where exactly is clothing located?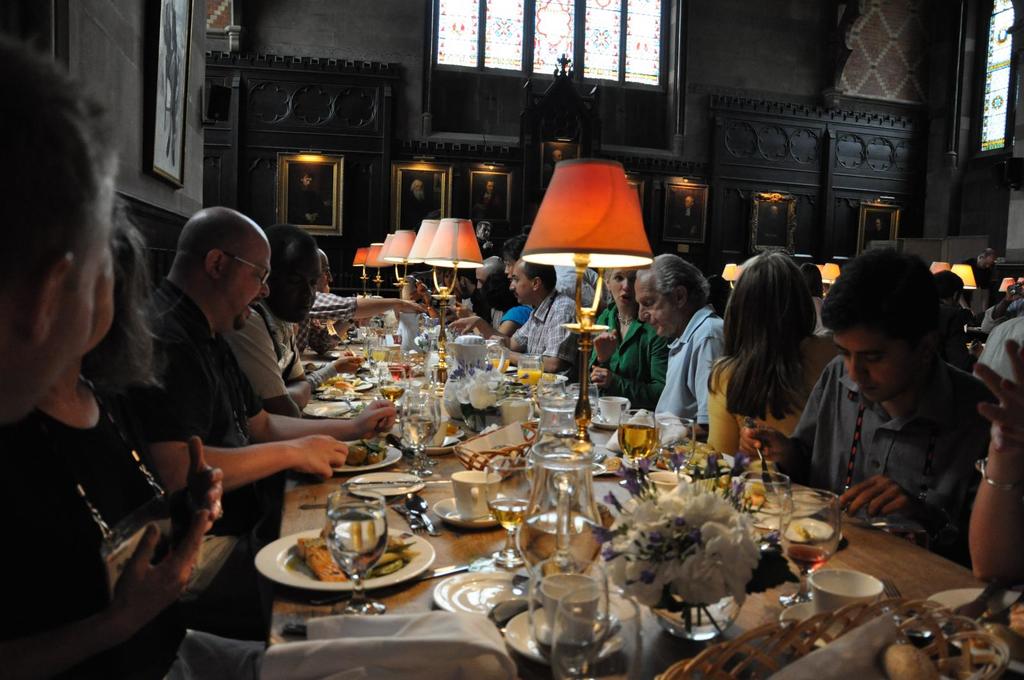
Its bounding box is bbox=(790, 303, 1009, 555).
